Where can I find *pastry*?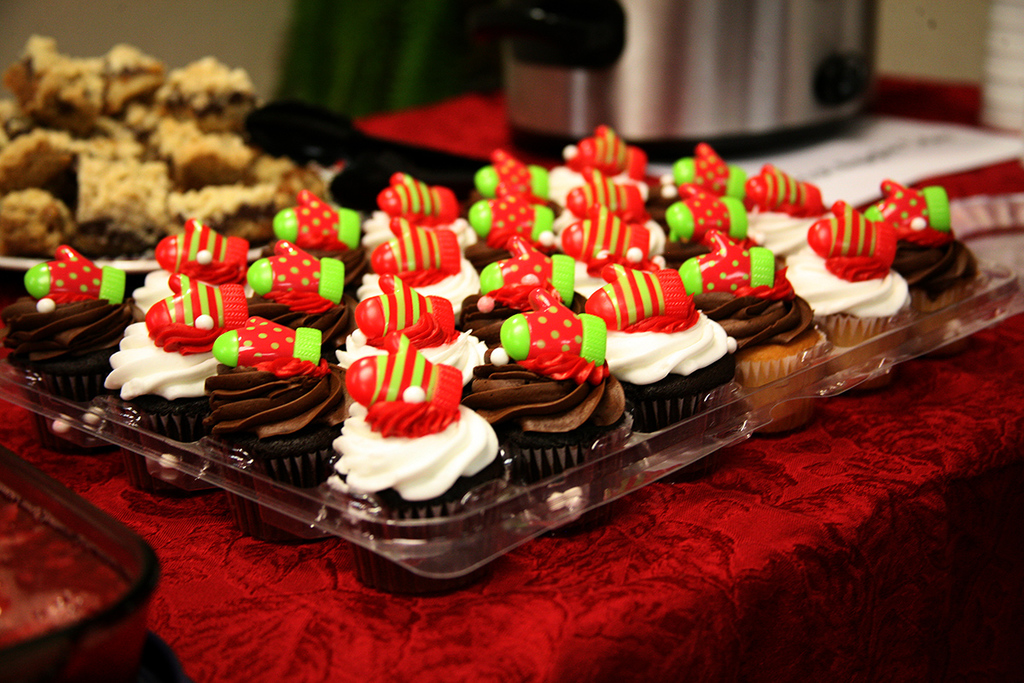
You can find it at locate(271, 192, 368, 284).
